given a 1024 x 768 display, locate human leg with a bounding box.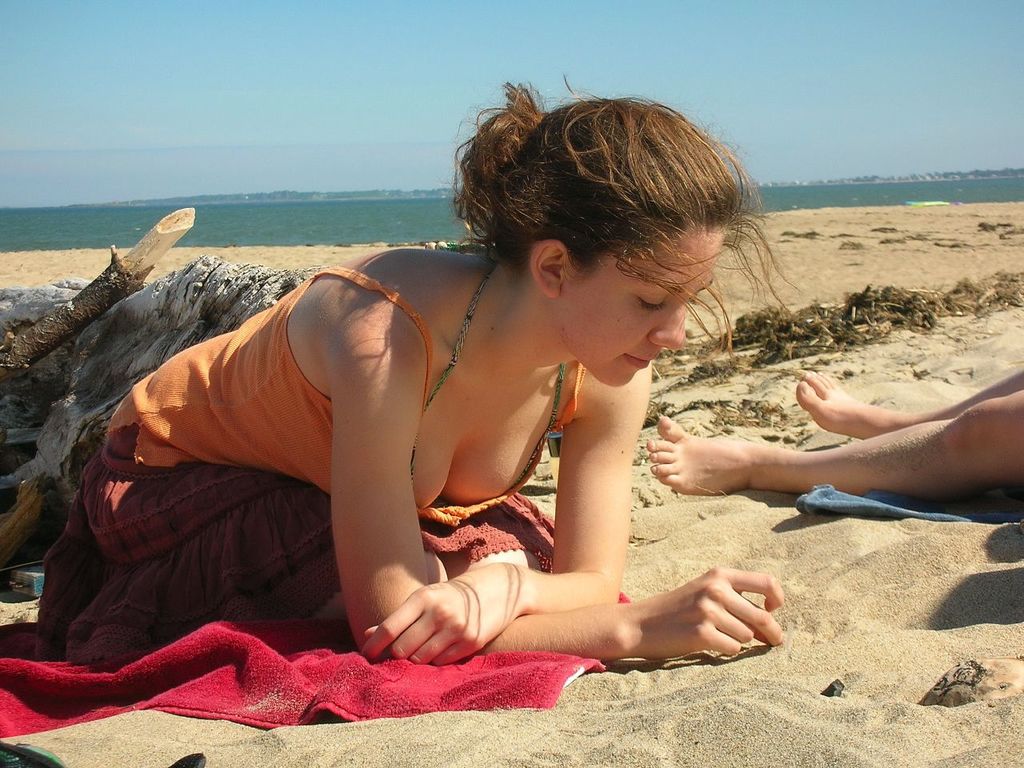
Located: <box>786,362,1023,431</box>.
